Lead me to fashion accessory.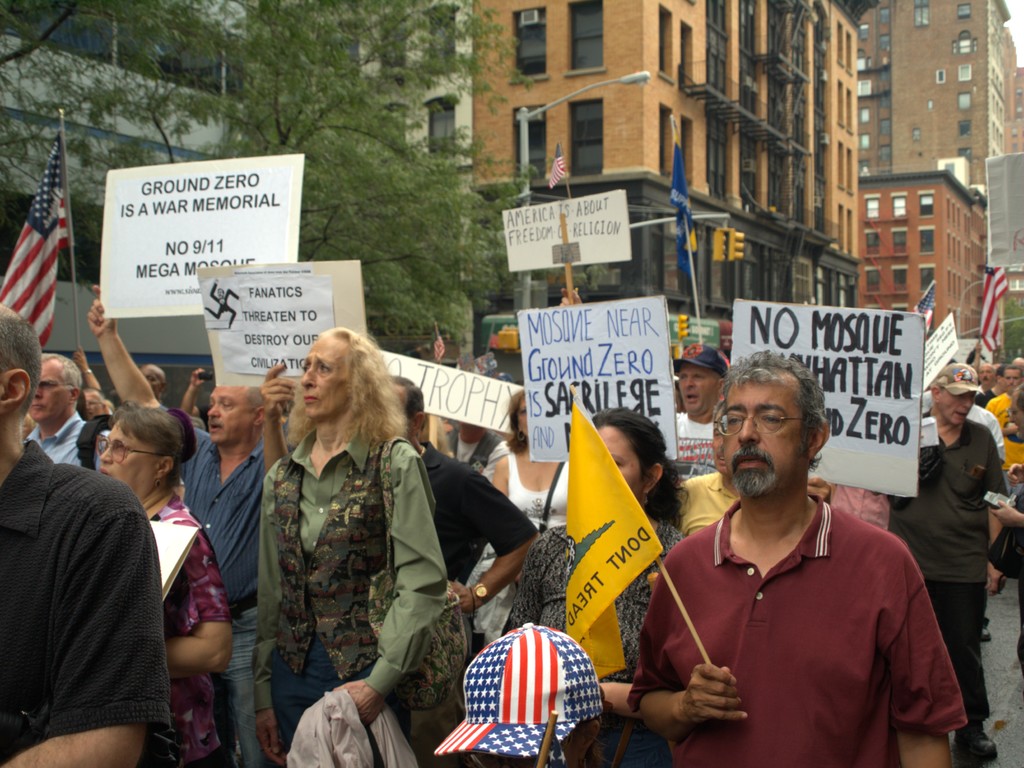
Lead to box(981, 619, 990, 641).
